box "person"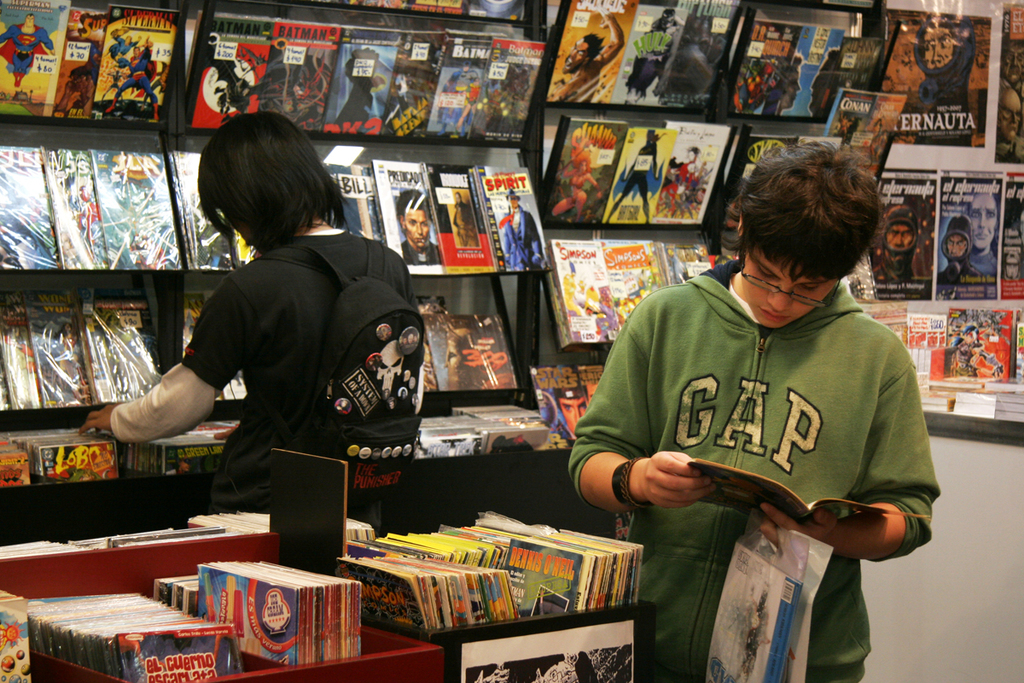
rect(937, 214, 980, 294)
